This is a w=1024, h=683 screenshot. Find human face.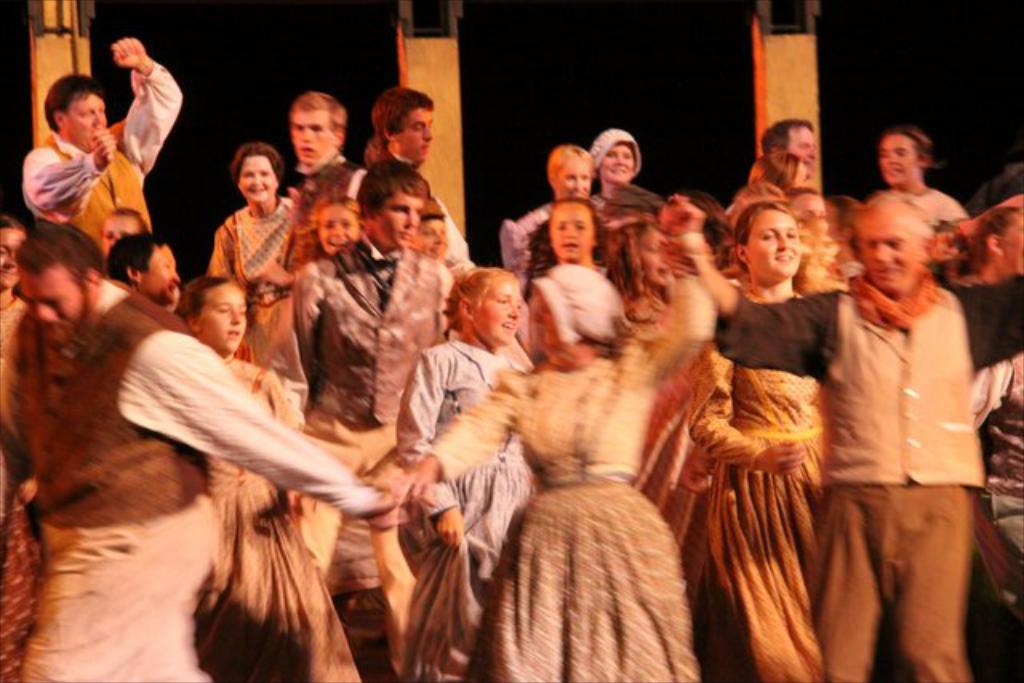
Bounding box: select_region(64, 93, 106, 152).
